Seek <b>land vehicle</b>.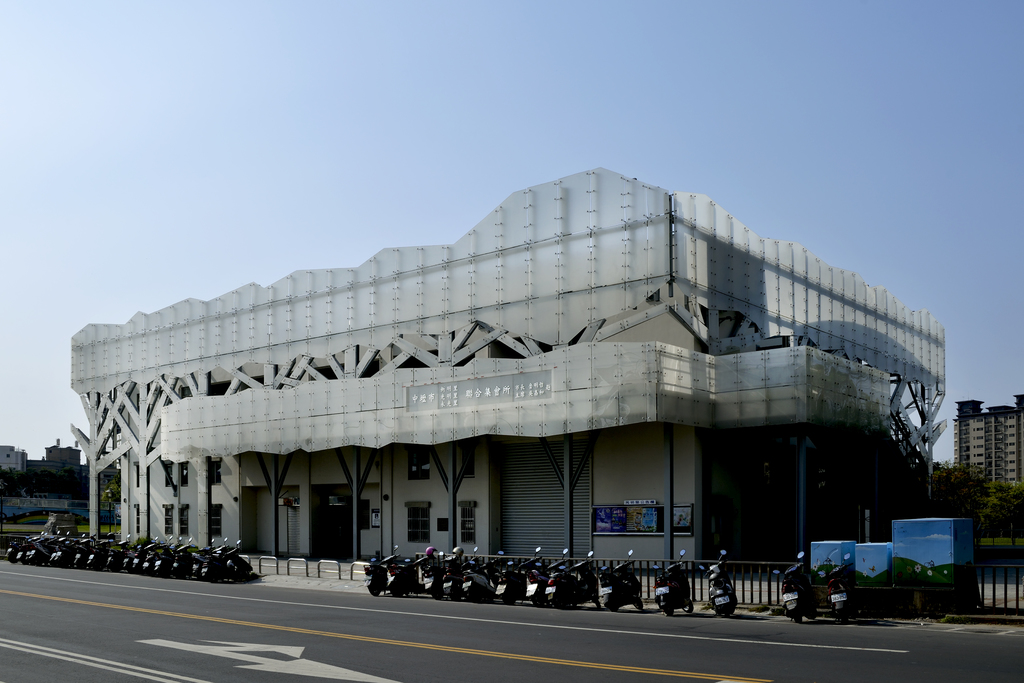
<bbox>524, 547, 571, 607</bbox>.
